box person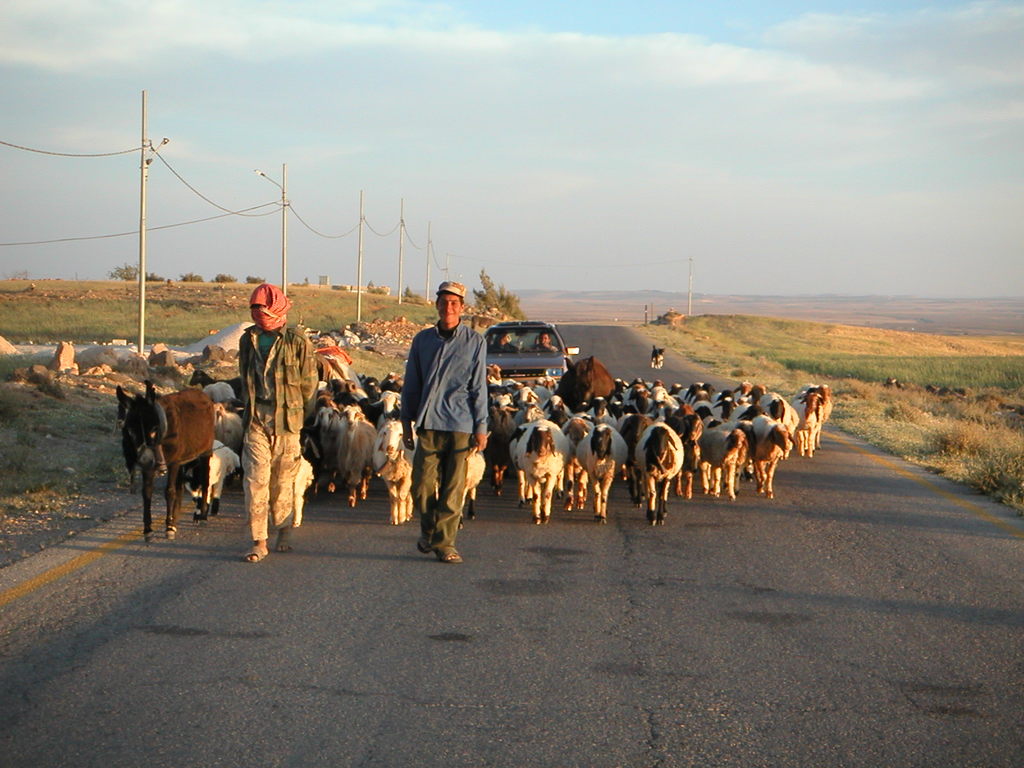
locate(233, 277, 316, 564)
